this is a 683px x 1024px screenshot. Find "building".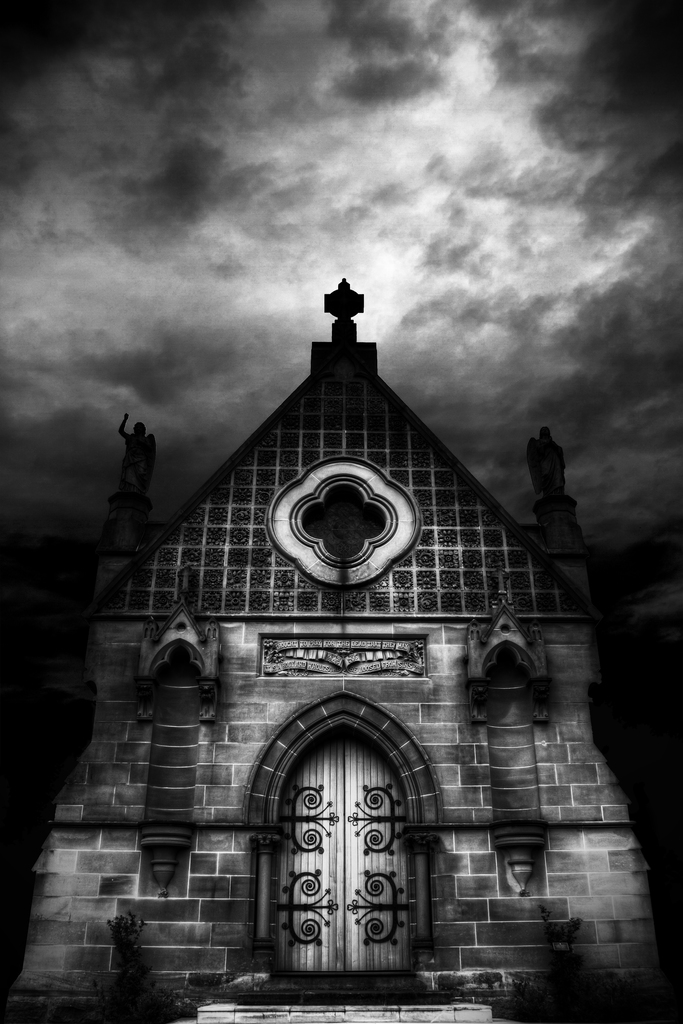
Bounding box: x1=6 y1=278 x2=682 y2=1018.
